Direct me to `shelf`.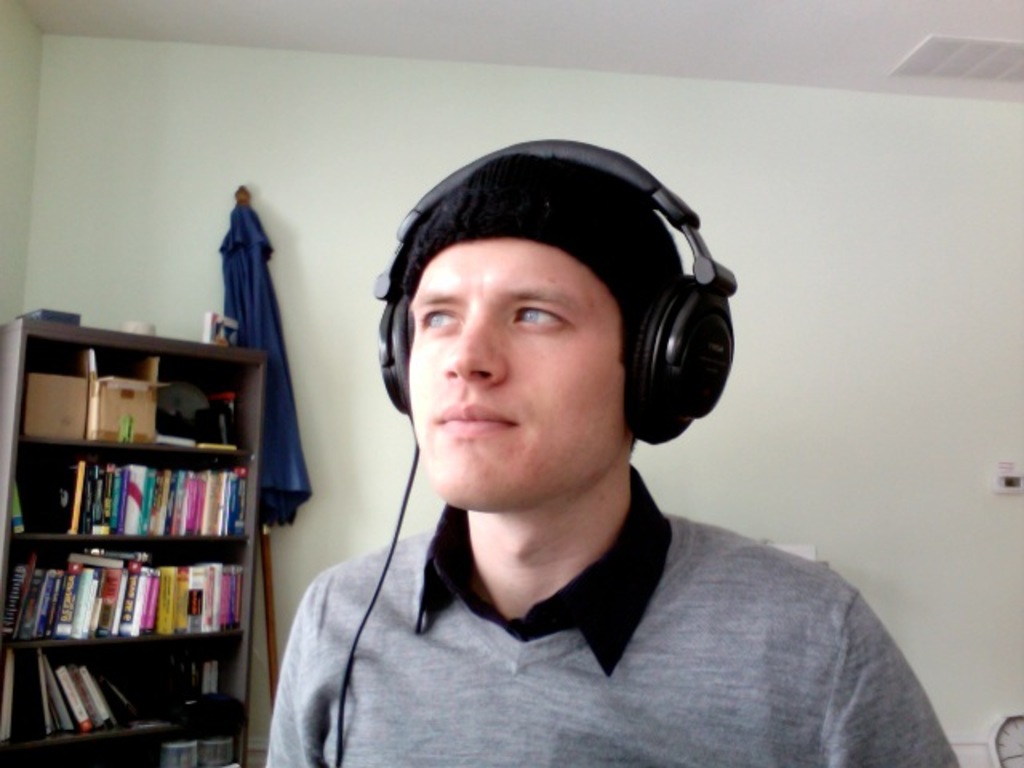
Direction: <bbox>0, 621, 35, 736</bbox>.
